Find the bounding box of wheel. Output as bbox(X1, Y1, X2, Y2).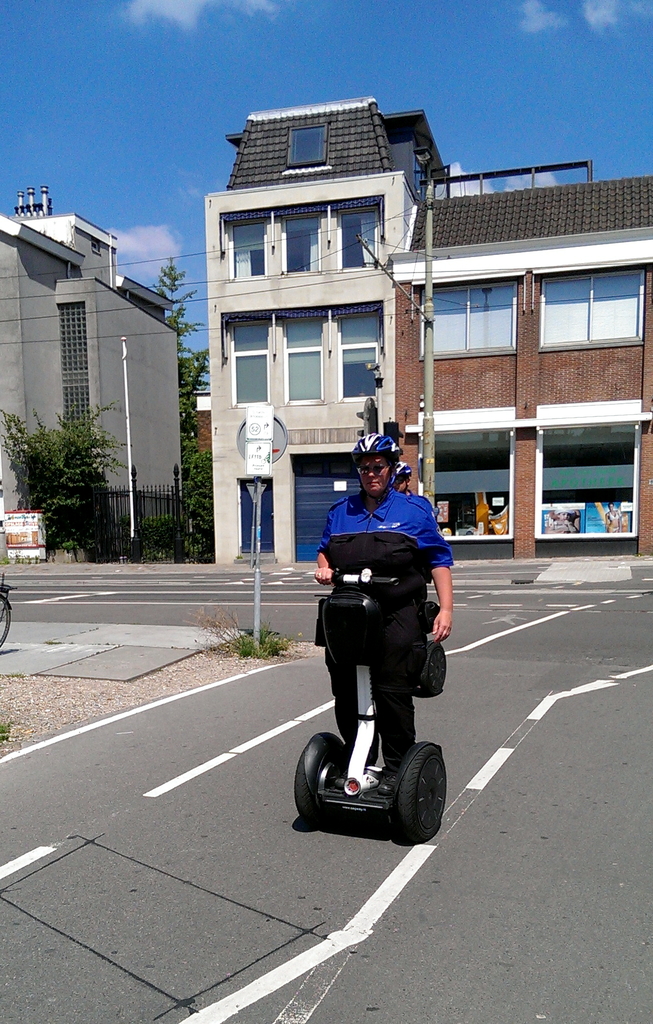
bbox(295, 736, 348, 824).
